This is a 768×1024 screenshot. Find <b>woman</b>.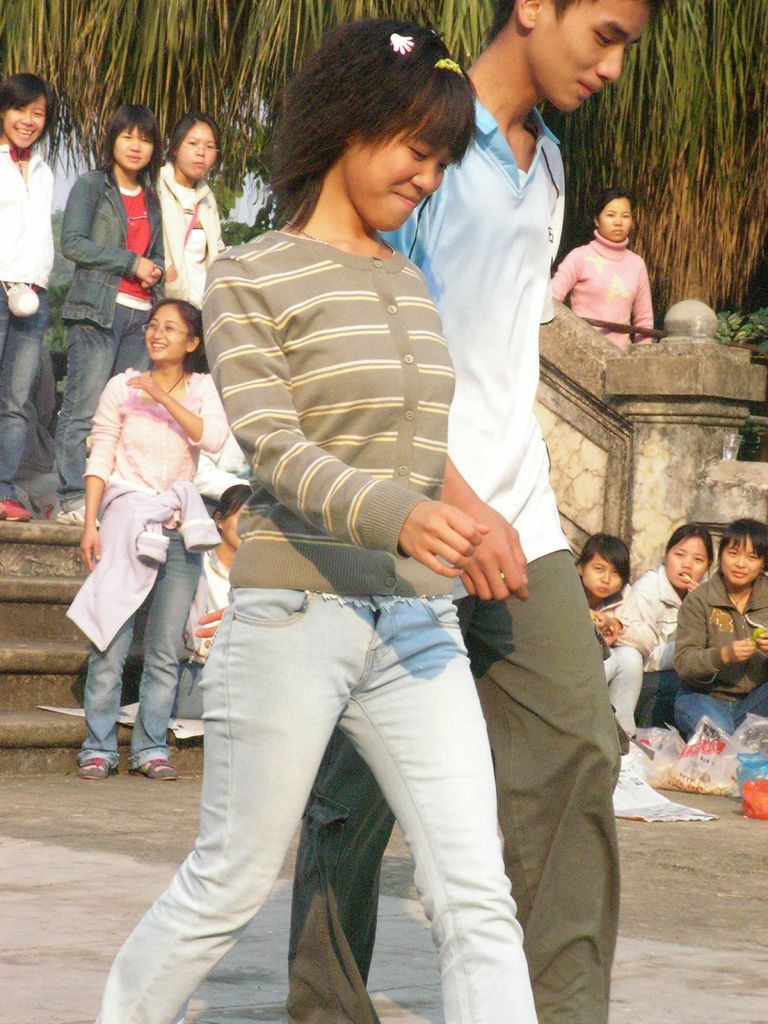
Bounding box: BBox(0, 71, 60, 524).
